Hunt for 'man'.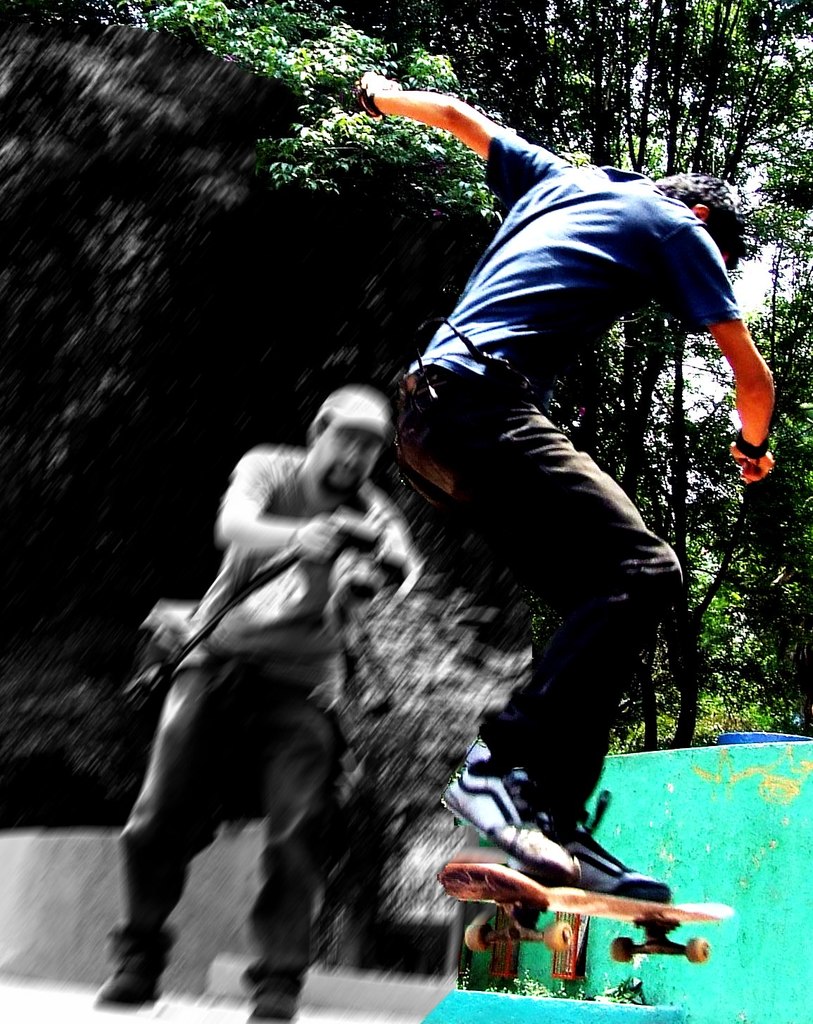
Hunted down at (260, 82, 750, 971).
